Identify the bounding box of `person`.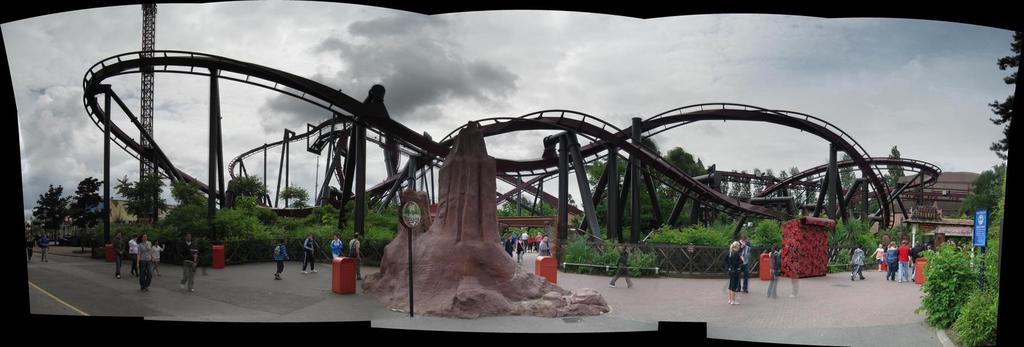
<region>729, 239, 746, 306</region>.
